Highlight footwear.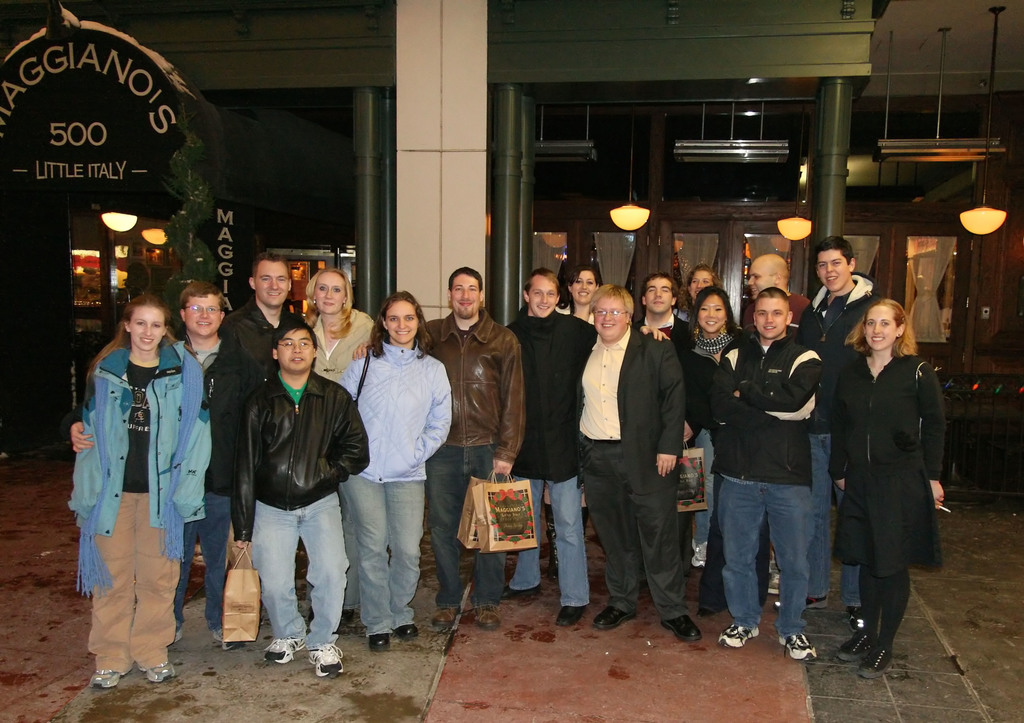
Highlighted region: box(310, 649, 344, 672).
